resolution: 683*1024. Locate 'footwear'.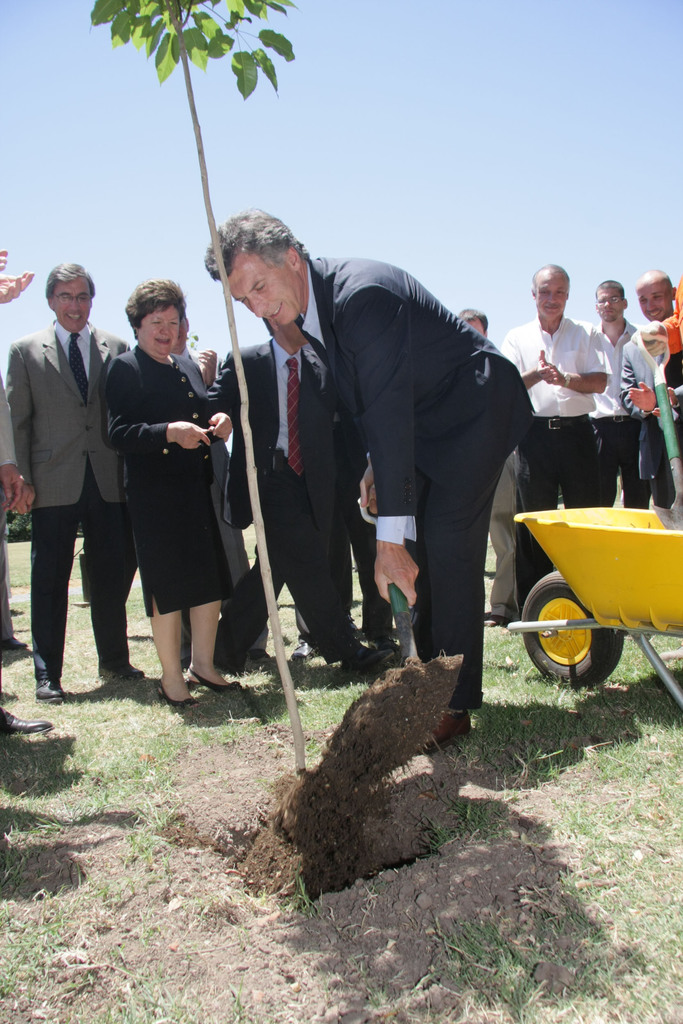
pyautogui.locateOnScreen(367, 638, 413, 653).
